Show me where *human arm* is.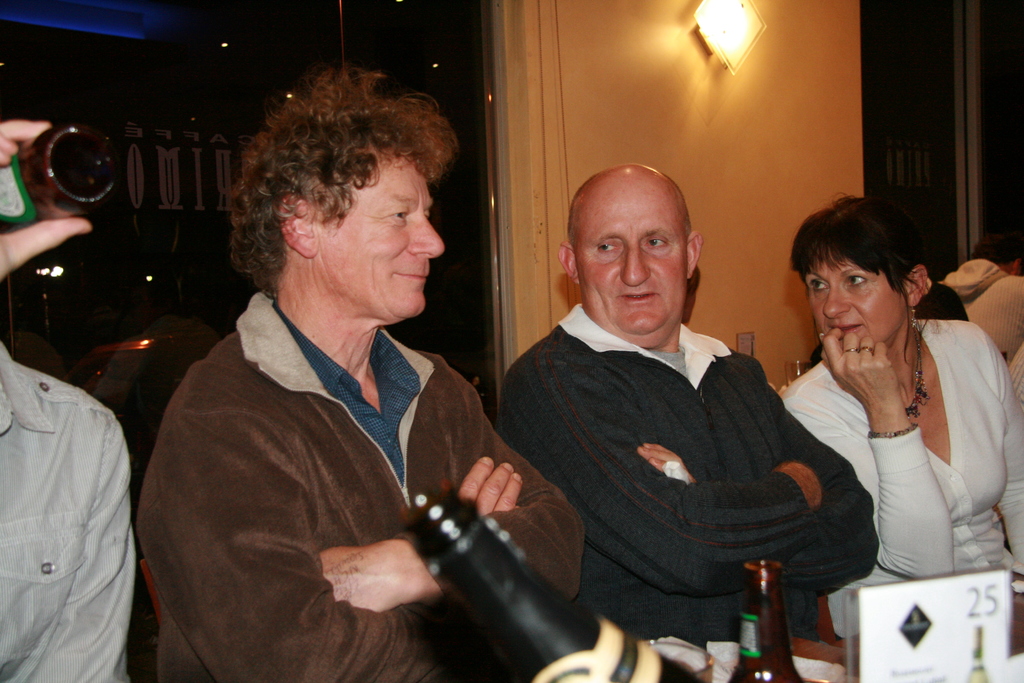
*human arm* is at <box>350,420,590,611</box>.
